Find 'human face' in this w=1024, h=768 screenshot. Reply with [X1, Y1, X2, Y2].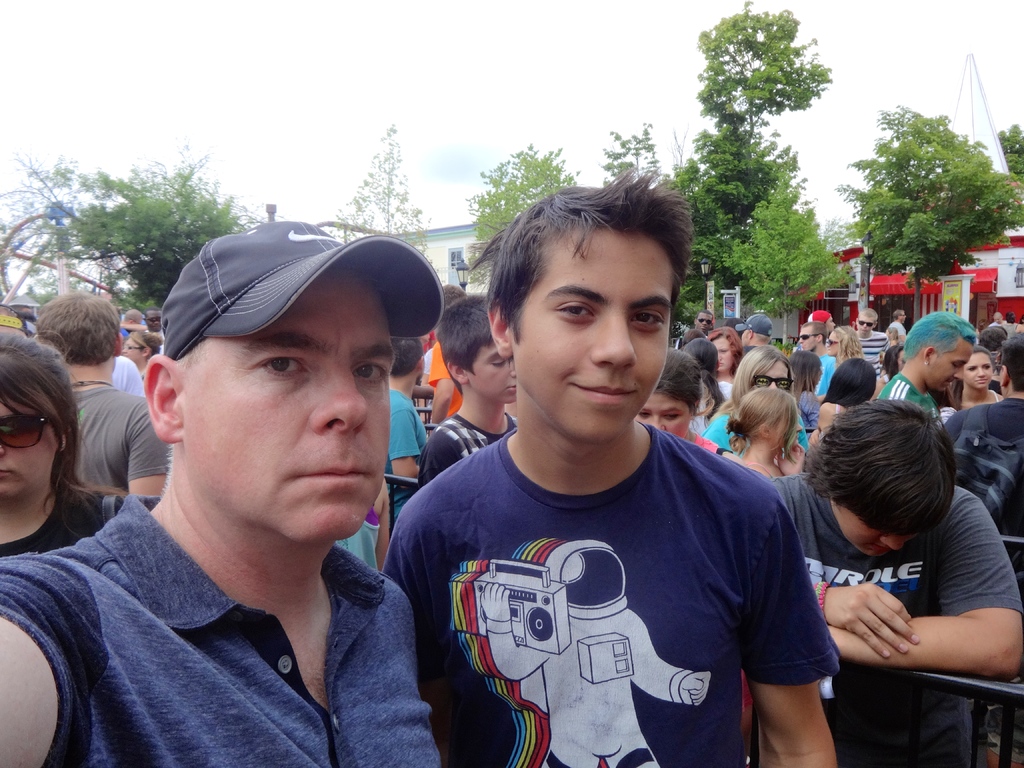
[466, 337, 517, 408].
